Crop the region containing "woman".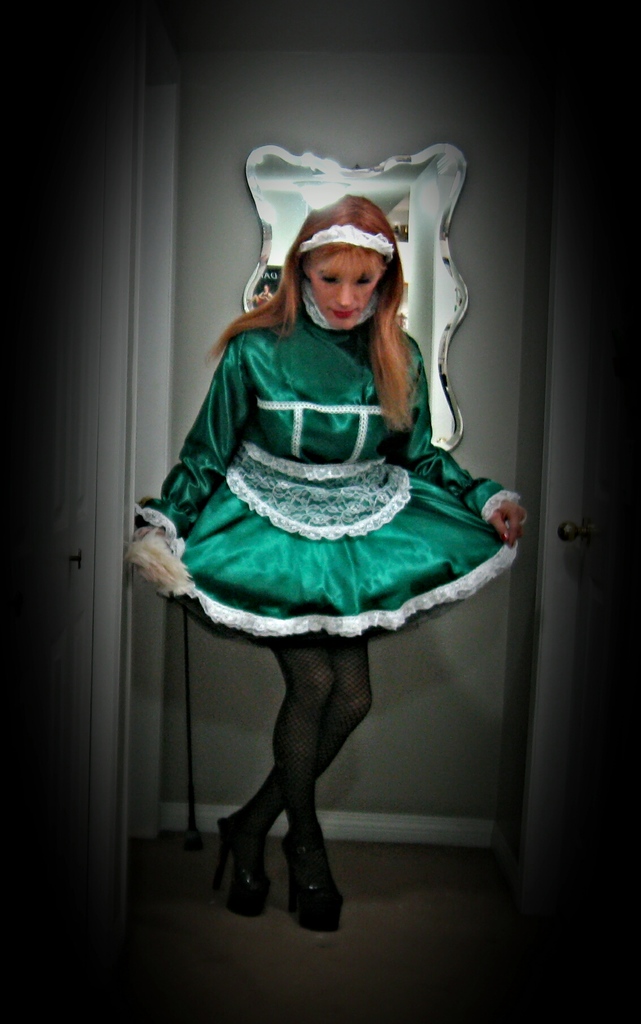
Crop region: {"x1": 128, "y1": 168, "x2": 532, "y2": 874}.
